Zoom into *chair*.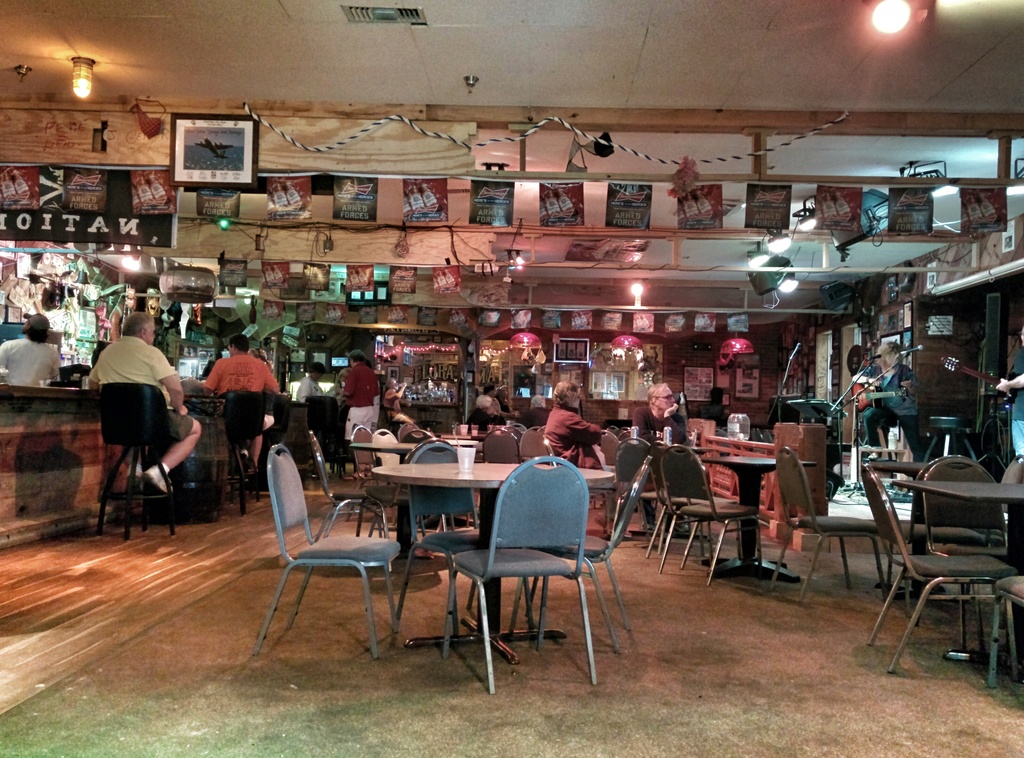
Zoom target: rect(391, 444, 481, 654).
